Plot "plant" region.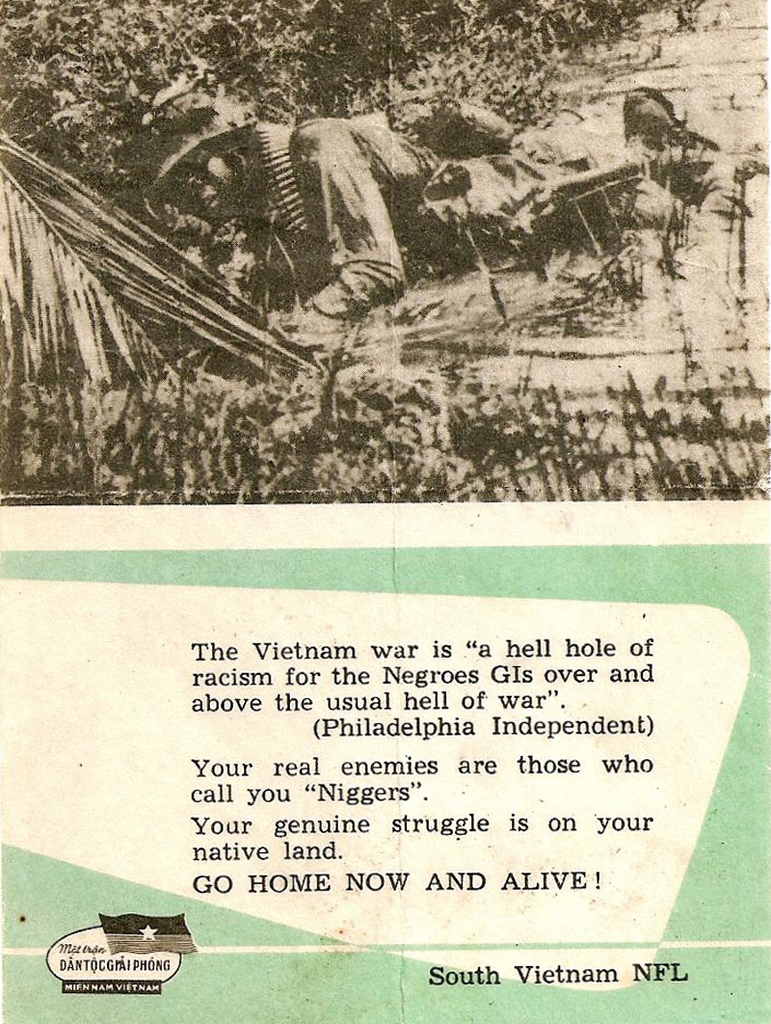
Plotted at locate(1, 119, 342, 392).
